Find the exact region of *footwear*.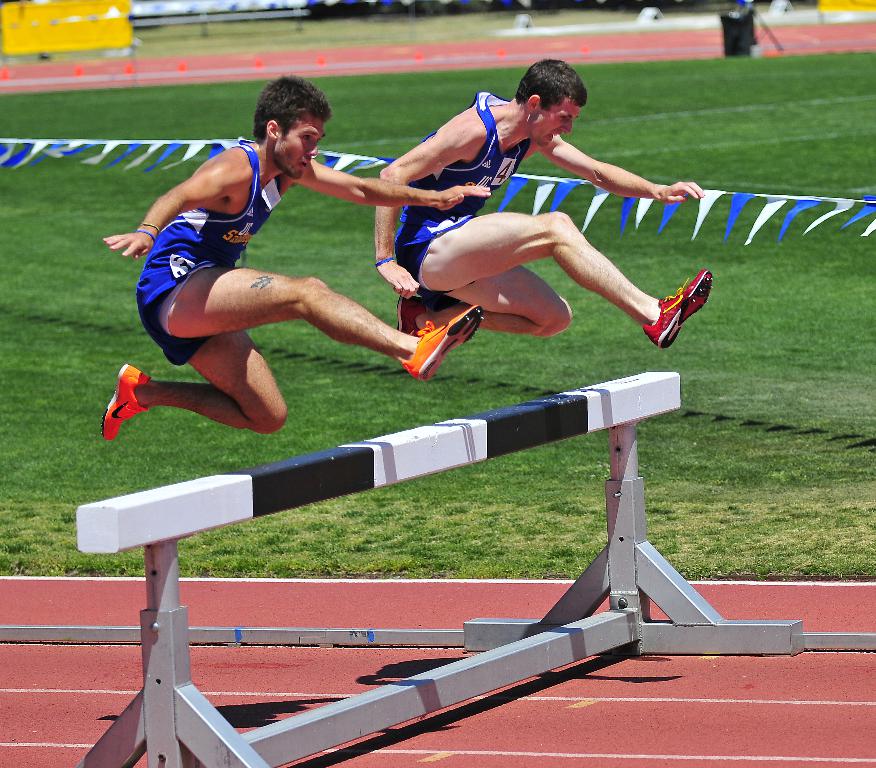
Exact region: box=[630, 279, 719, 358].
